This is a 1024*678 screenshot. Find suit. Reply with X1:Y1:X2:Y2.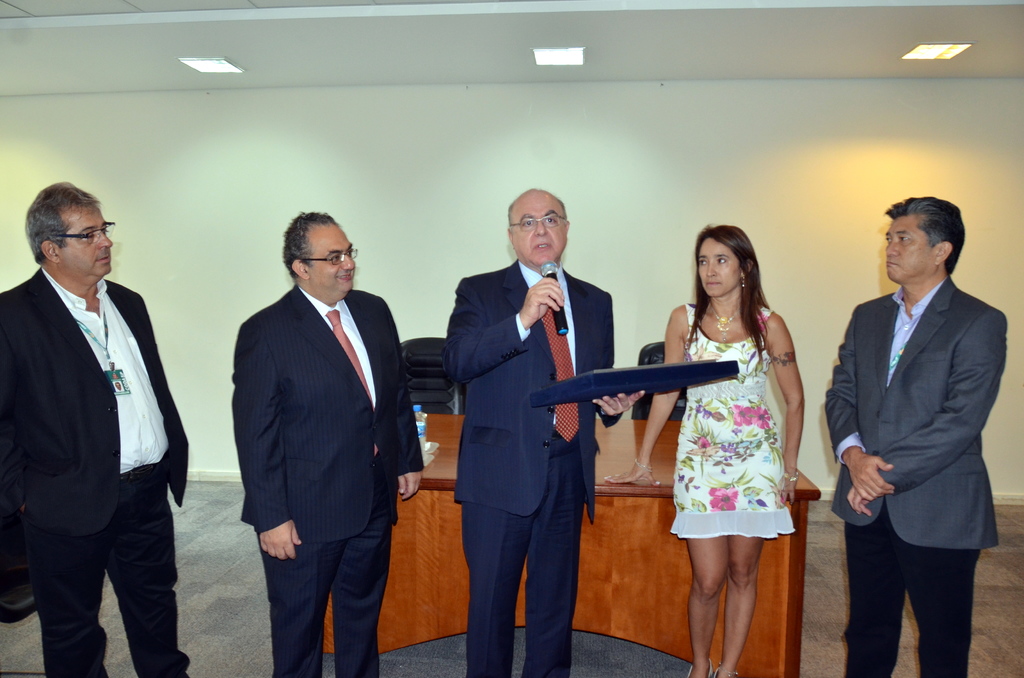
218:203:413:670.
